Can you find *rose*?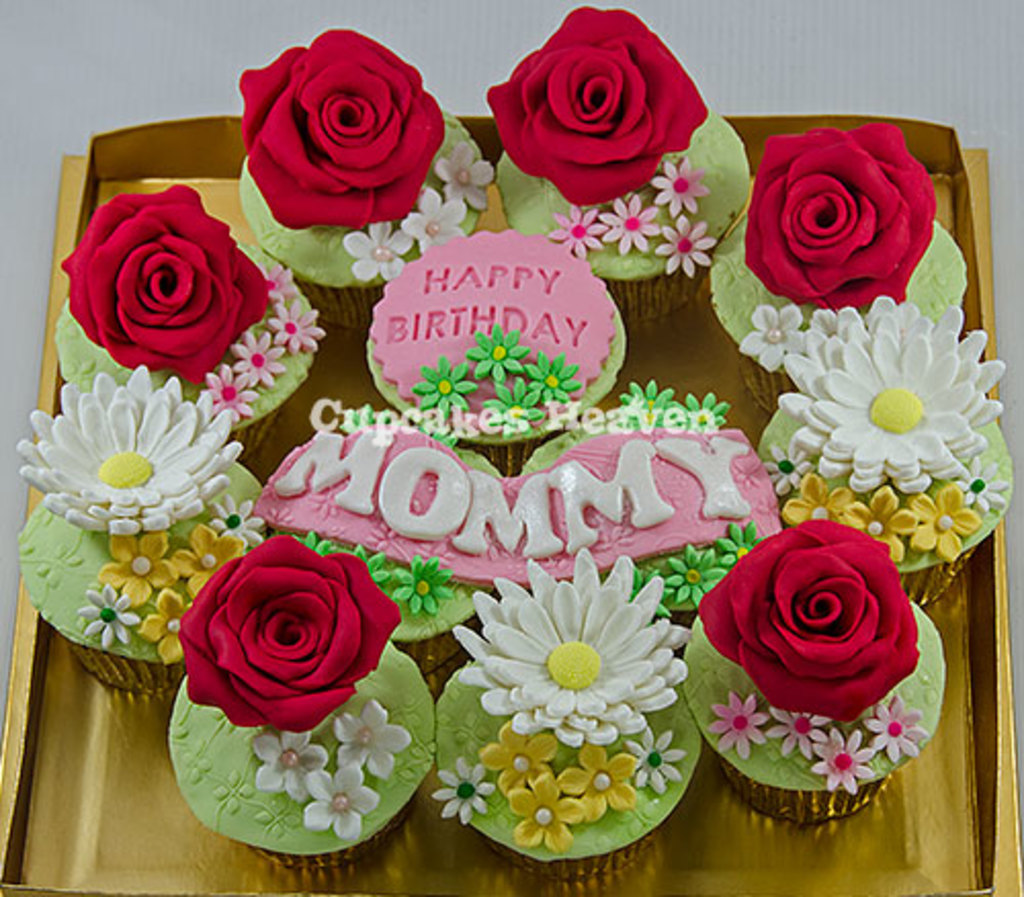
Yes, bounding box: box(240, 27, 444, 229).
